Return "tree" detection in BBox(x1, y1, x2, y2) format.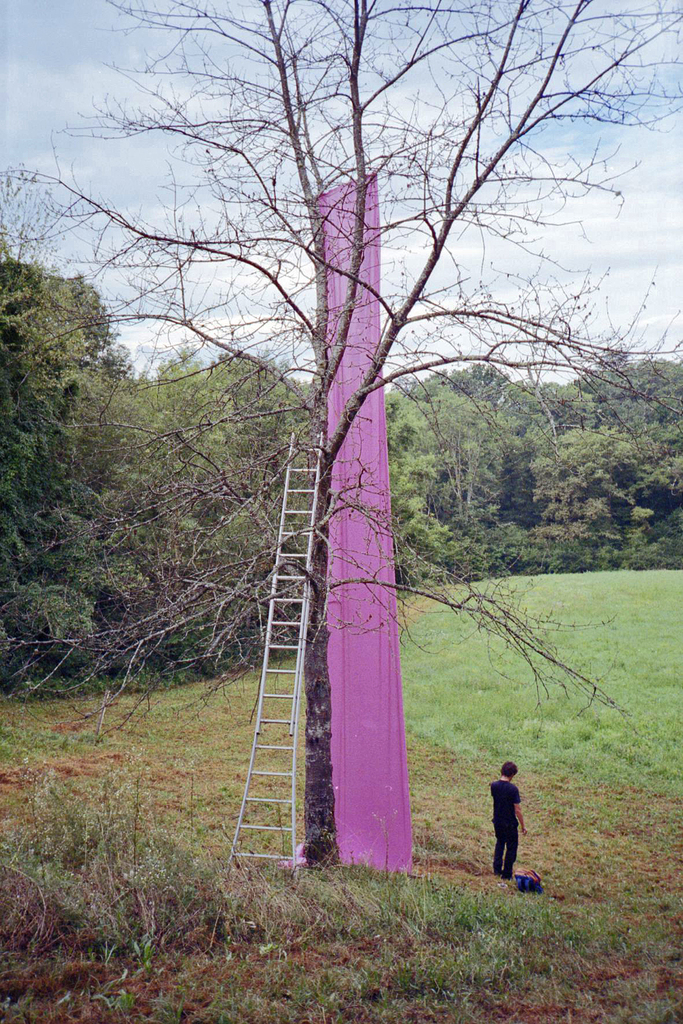
BBox(27, 269, 123, 437).
